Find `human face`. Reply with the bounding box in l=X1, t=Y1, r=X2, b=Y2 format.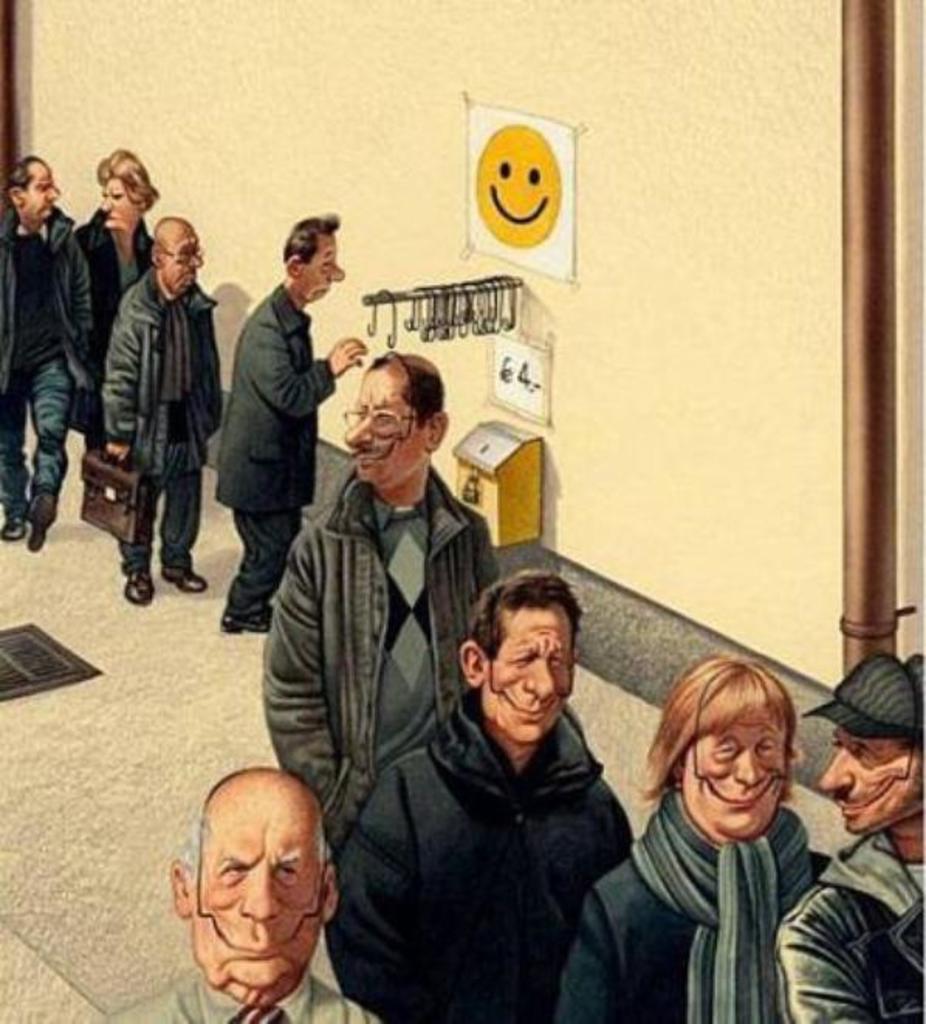
l=825, t=737, r=924, b=833.
